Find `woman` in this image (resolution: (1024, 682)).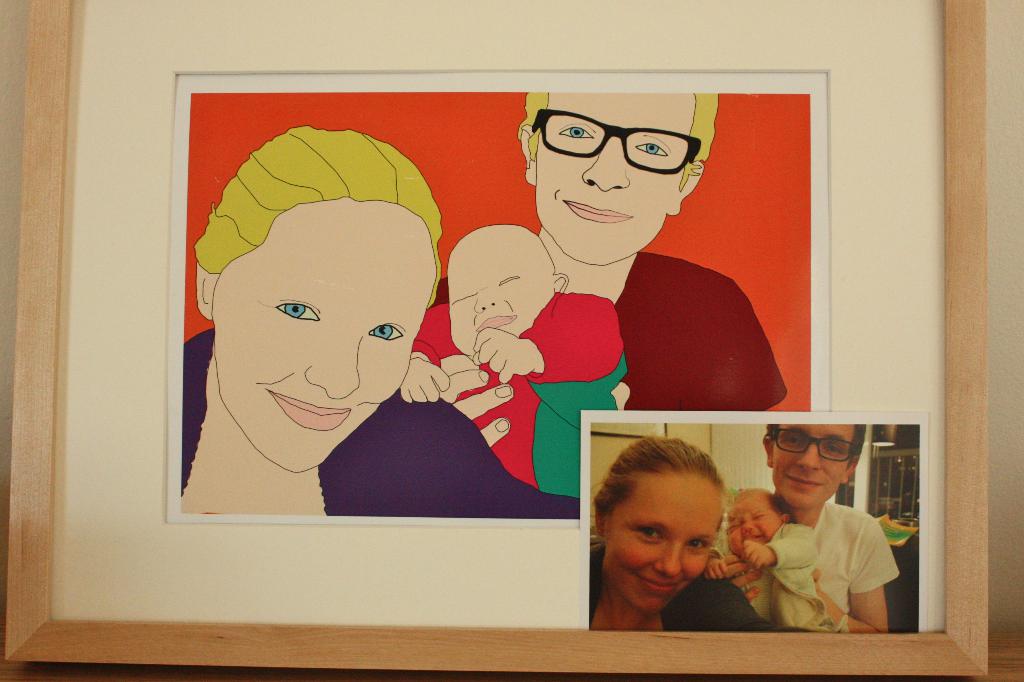
<bbox>145, 136, 515, 514</bbox>.
